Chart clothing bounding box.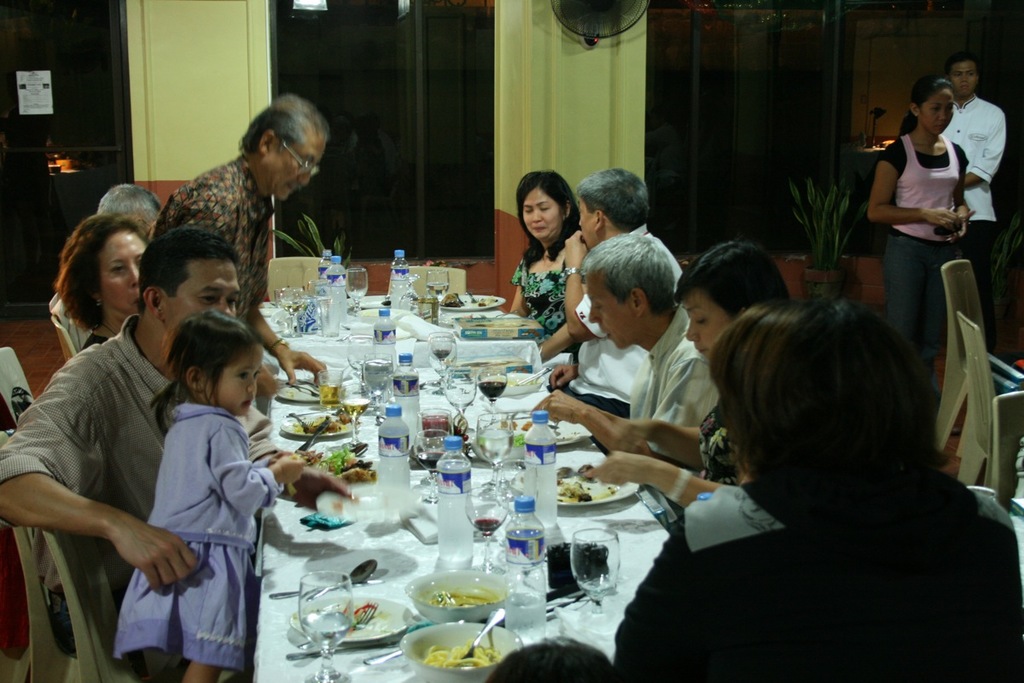
Charted: select_region(565, 219, 678, 419).
